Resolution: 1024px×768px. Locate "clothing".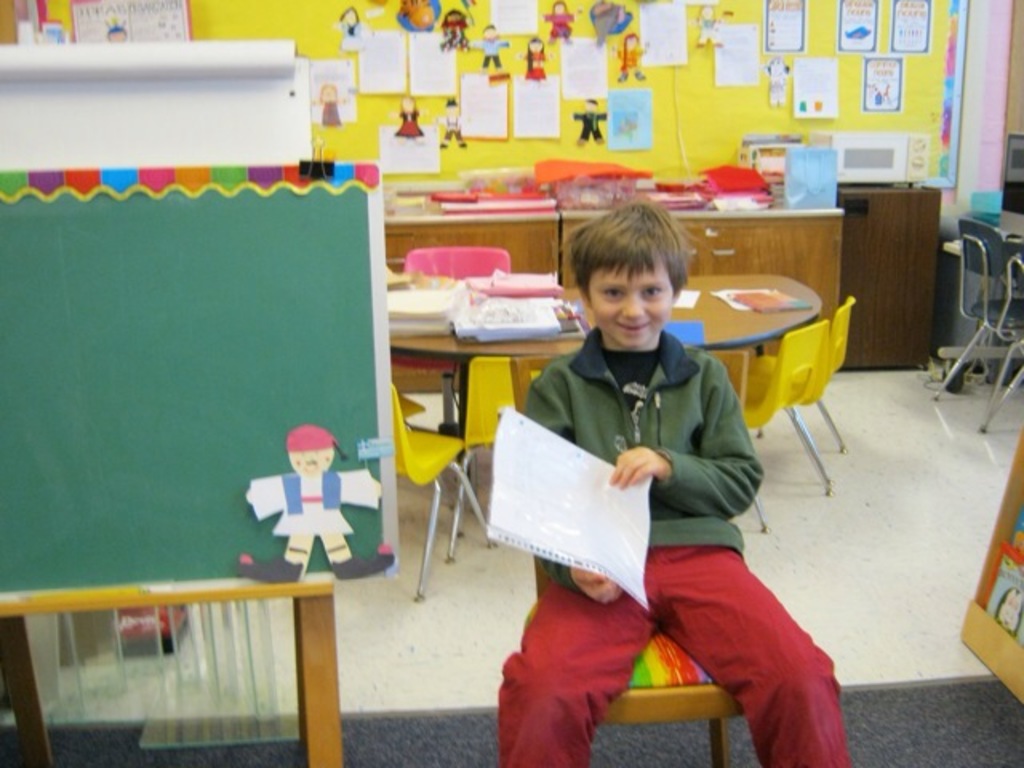
(549, 11, 571, 40).
